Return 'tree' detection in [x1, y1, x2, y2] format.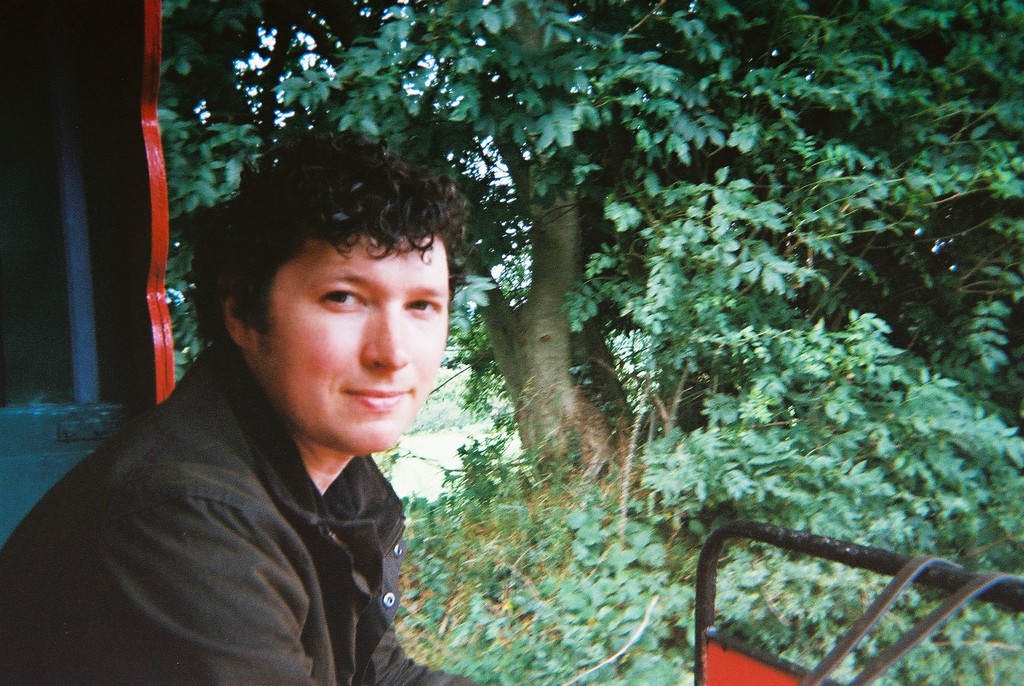
[161, 0, 1023, 468].
